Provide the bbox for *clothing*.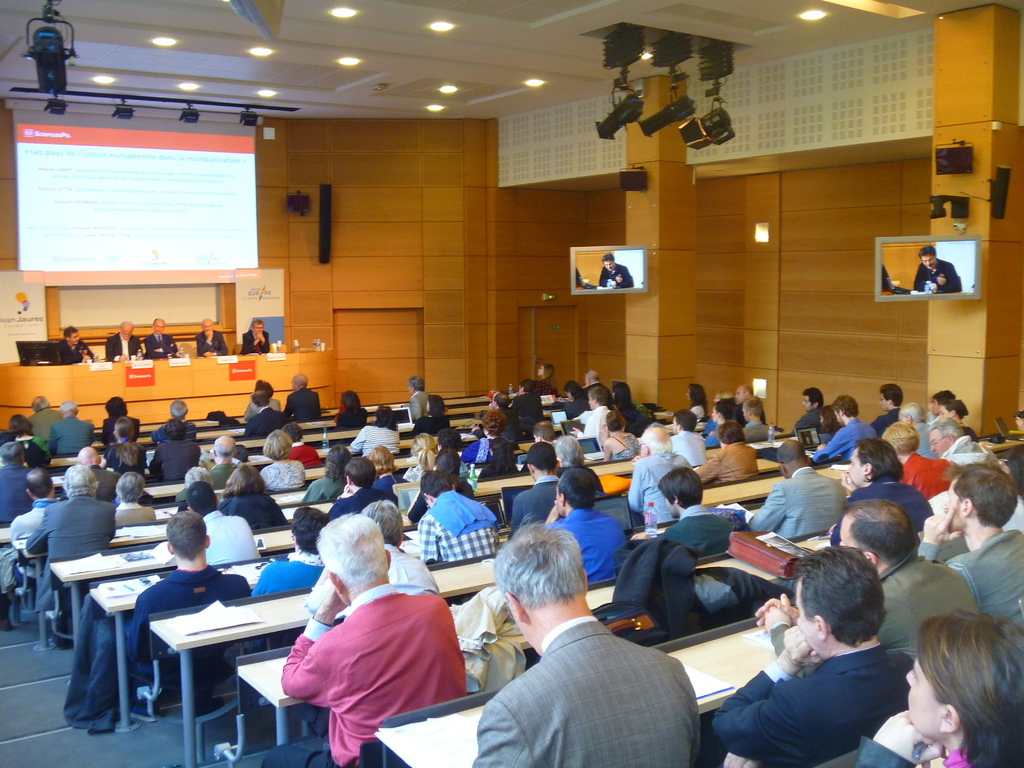
box(207, 464, 230, 488).
